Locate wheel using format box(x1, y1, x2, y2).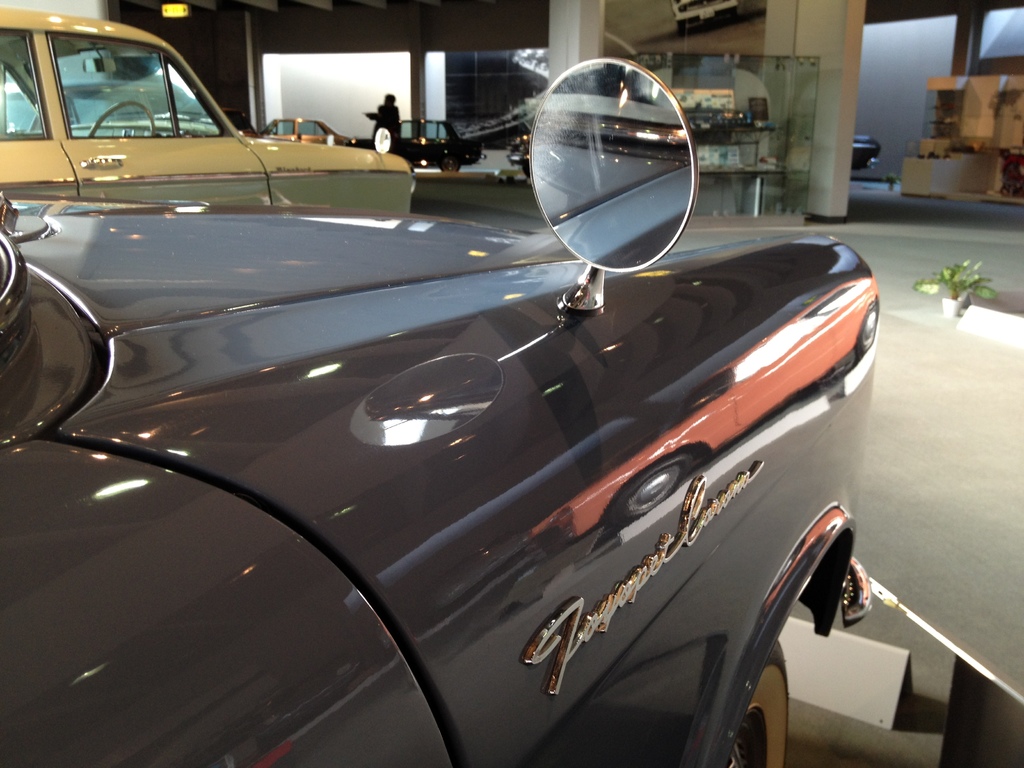
box(91, 102, 164, 141).
